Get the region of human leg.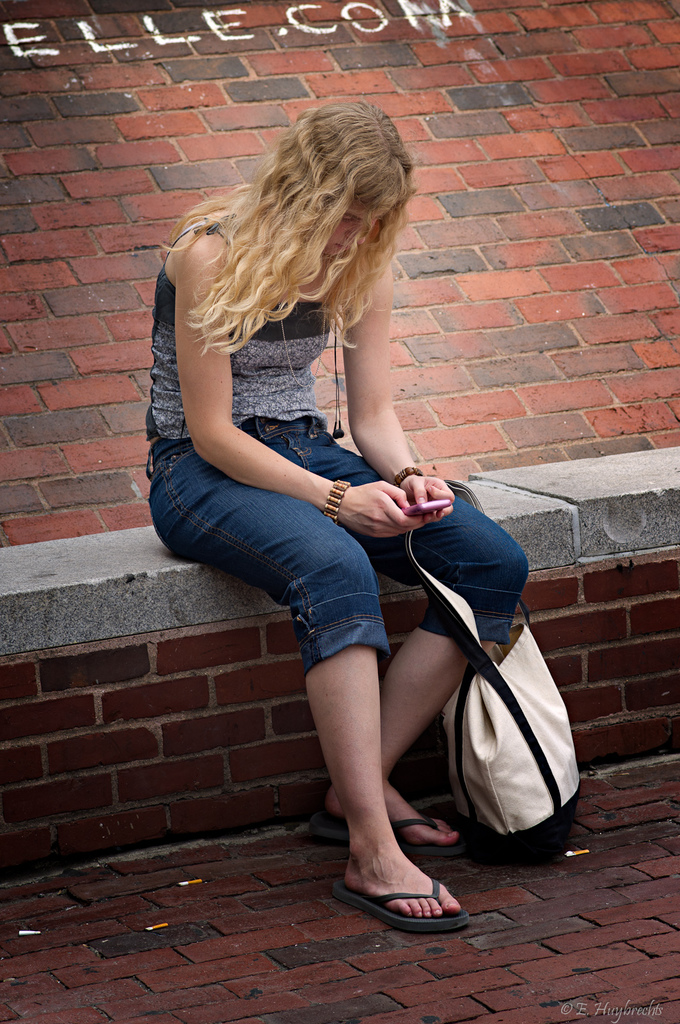
[x1=296, y1=423, x2=518, y2=853].
